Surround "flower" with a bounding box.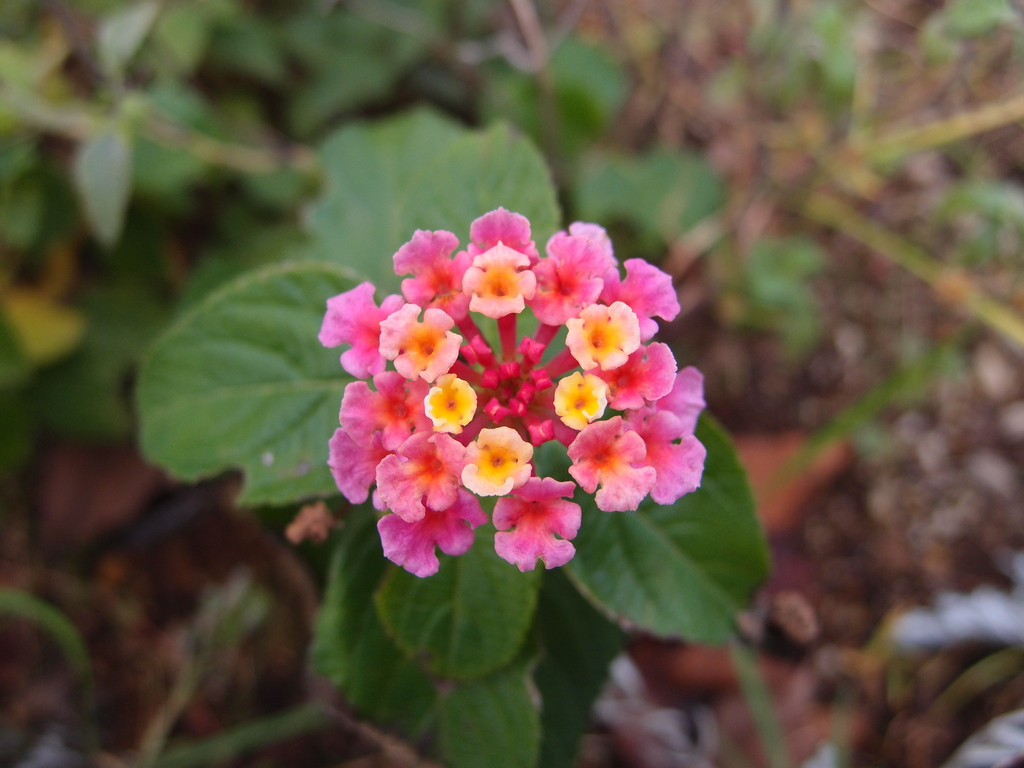
bbox(316, 282, 397, 374).
